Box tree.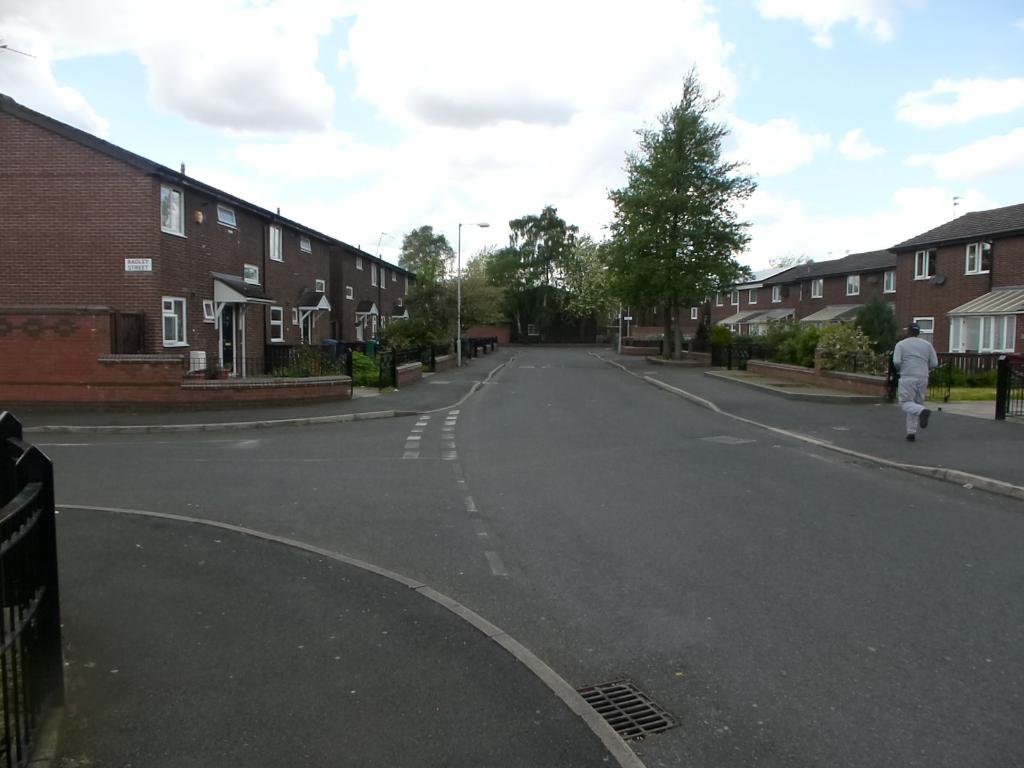
440,257,507,353.
